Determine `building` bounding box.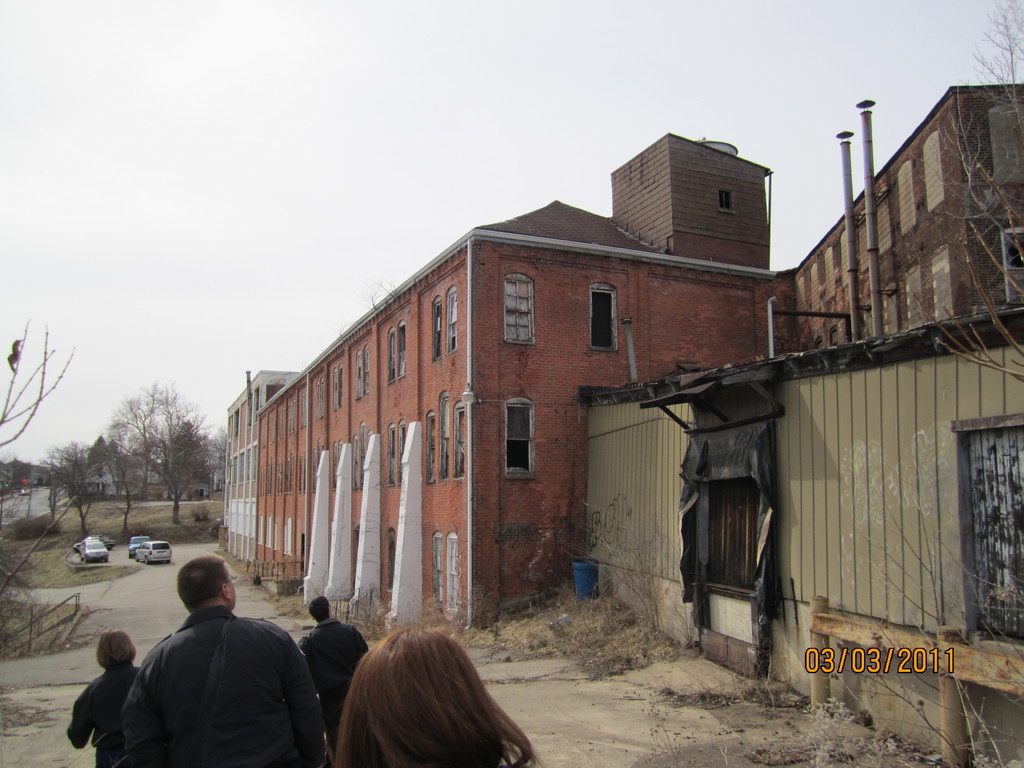
Determined: bbox=(218, 131, 778, 660).
